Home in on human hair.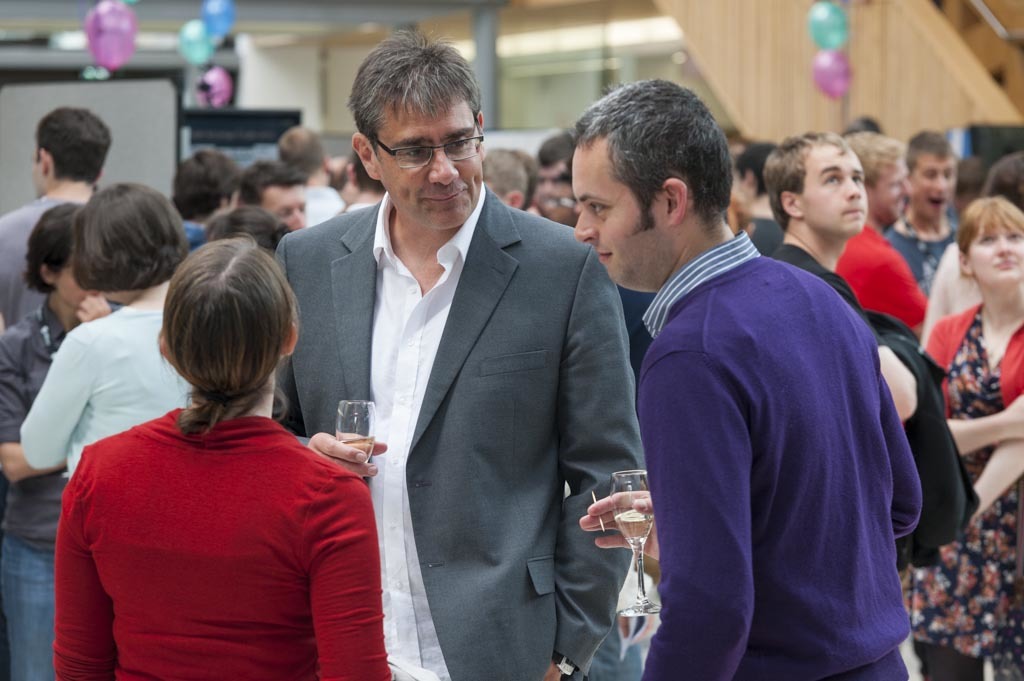
Homed in at BBox(232, 159, 311, 207).
